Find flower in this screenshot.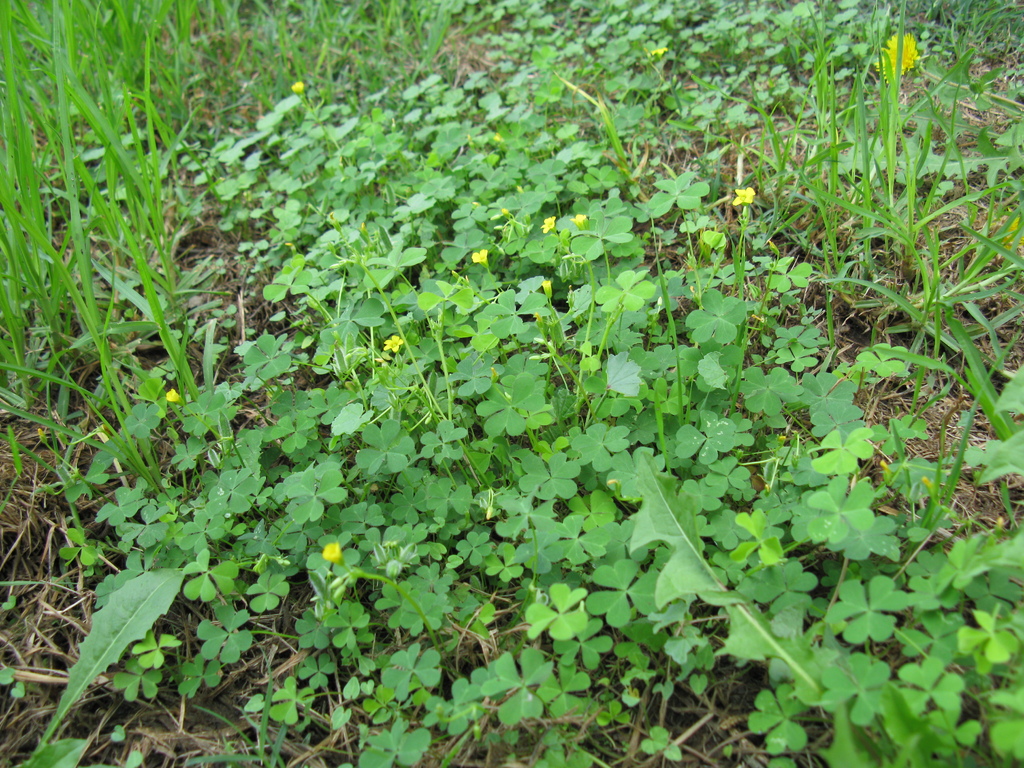
The bounding box for flower is <bbox>471, 250, 484, 264</bbox>.
